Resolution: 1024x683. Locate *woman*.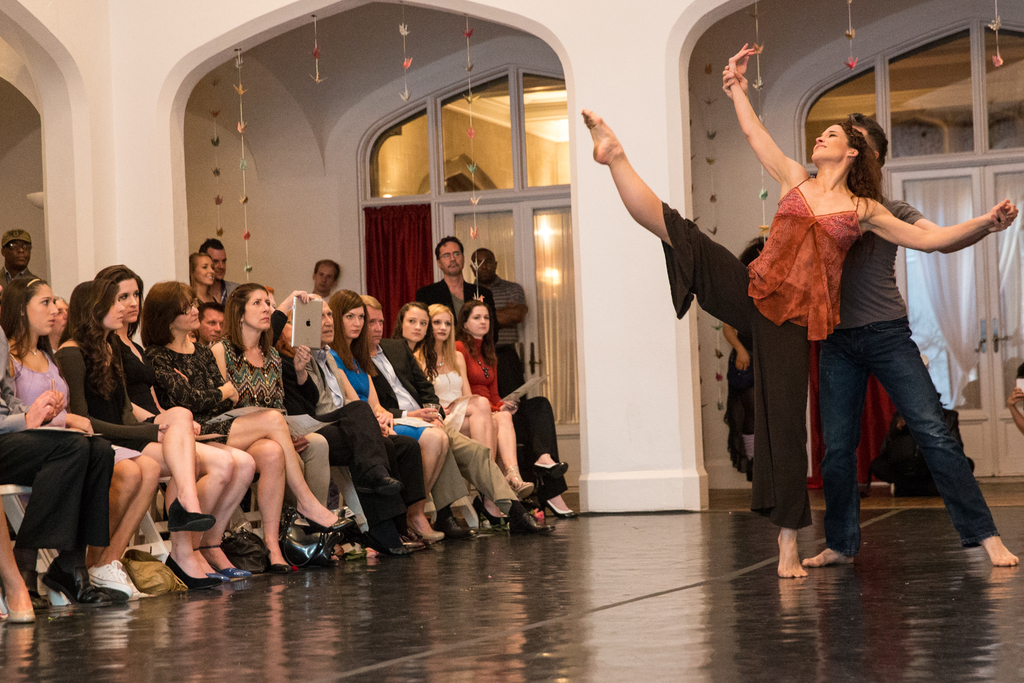
<region>90, 259, 255, 585</region>.
